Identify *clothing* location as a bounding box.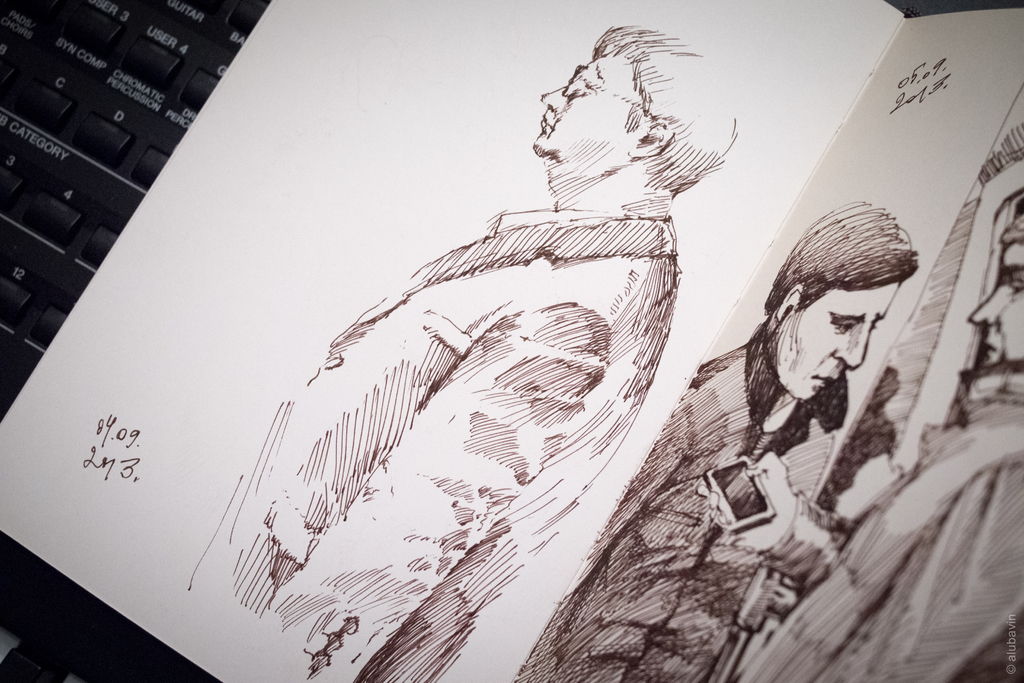
locate(186, 211, 682, 682).
